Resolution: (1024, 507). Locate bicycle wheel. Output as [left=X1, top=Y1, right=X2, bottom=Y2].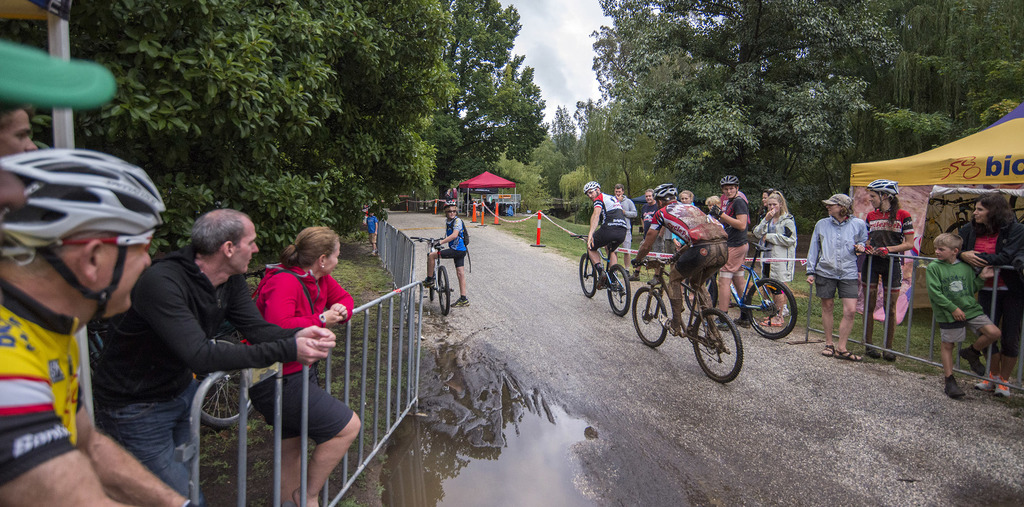
[left=426, top=259, right=436, bottom=306].
